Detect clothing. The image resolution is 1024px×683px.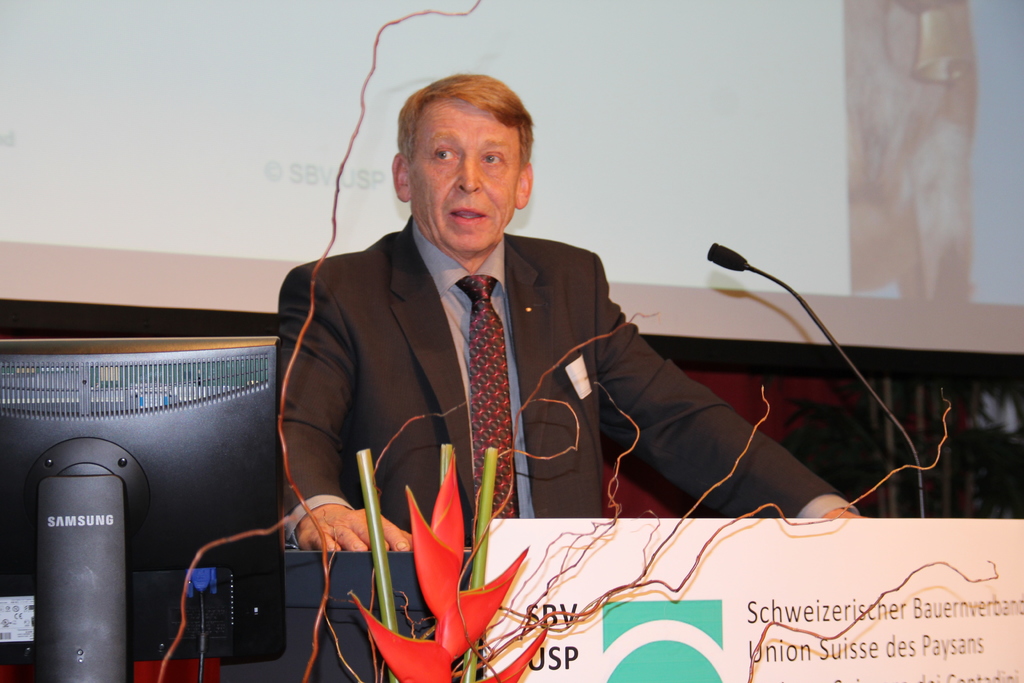
locate(272, 218, 860, 548).
